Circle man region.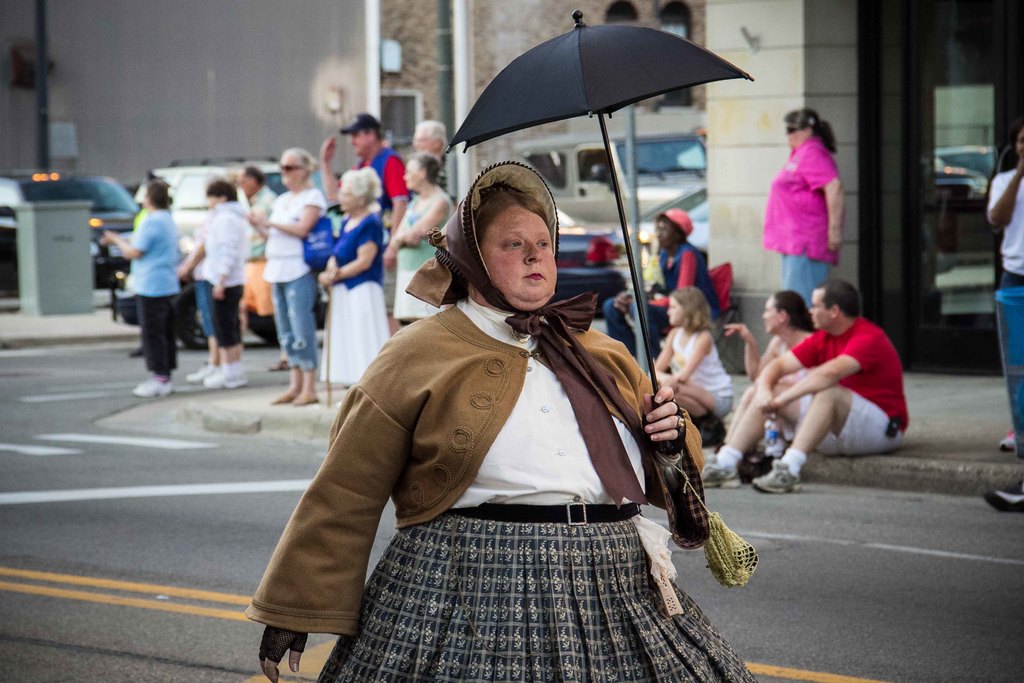
Region: Rect(700, 276, 911, 496).
